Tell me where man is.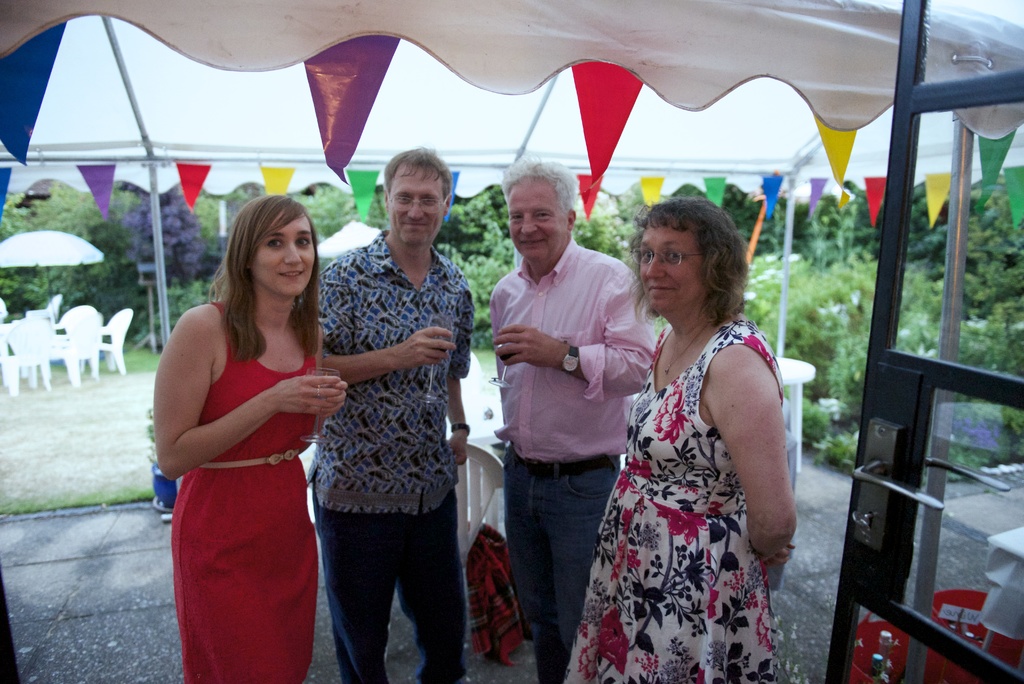
man is at {"left": 291, "top": 122, "right": 477, "bottom": 667}.
